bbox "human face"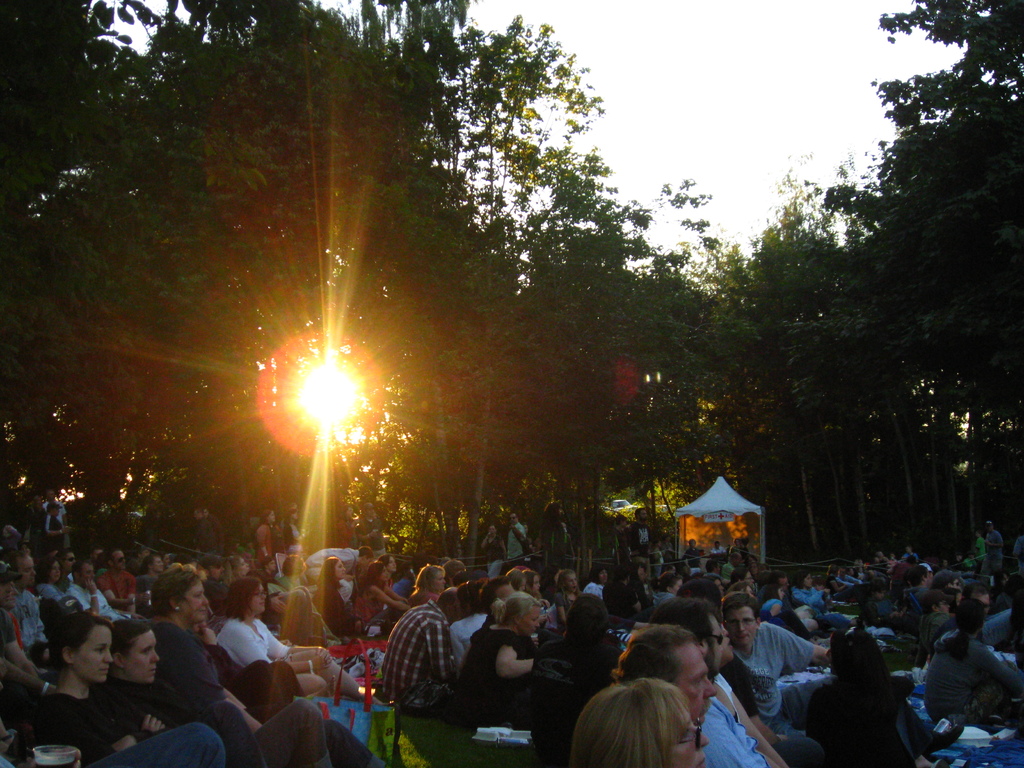
(721, 604, 752, 650)
